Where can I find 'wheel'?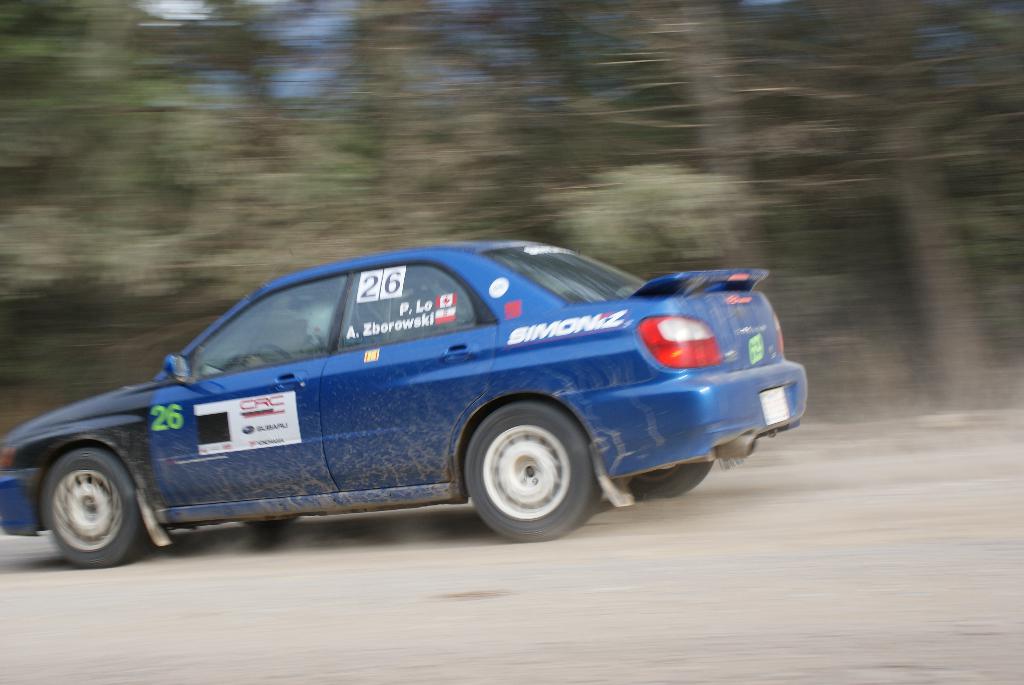
You can find it at pyautogui.locateOnScreen(622, 462, 707, 505).
